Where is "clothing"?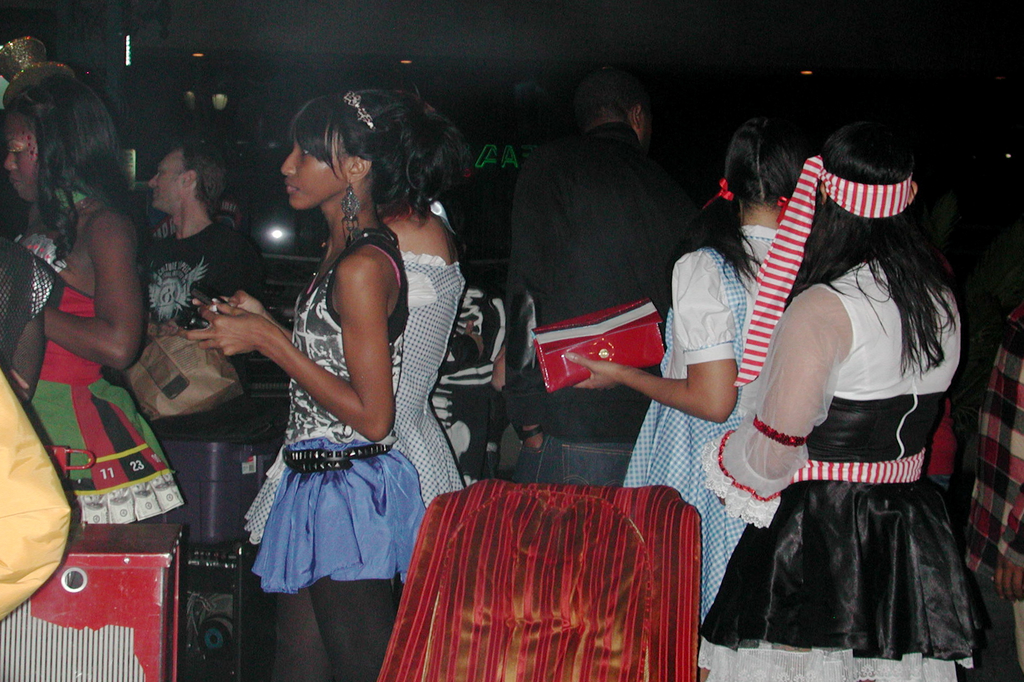
BBox(248, 253, 474, 589).
